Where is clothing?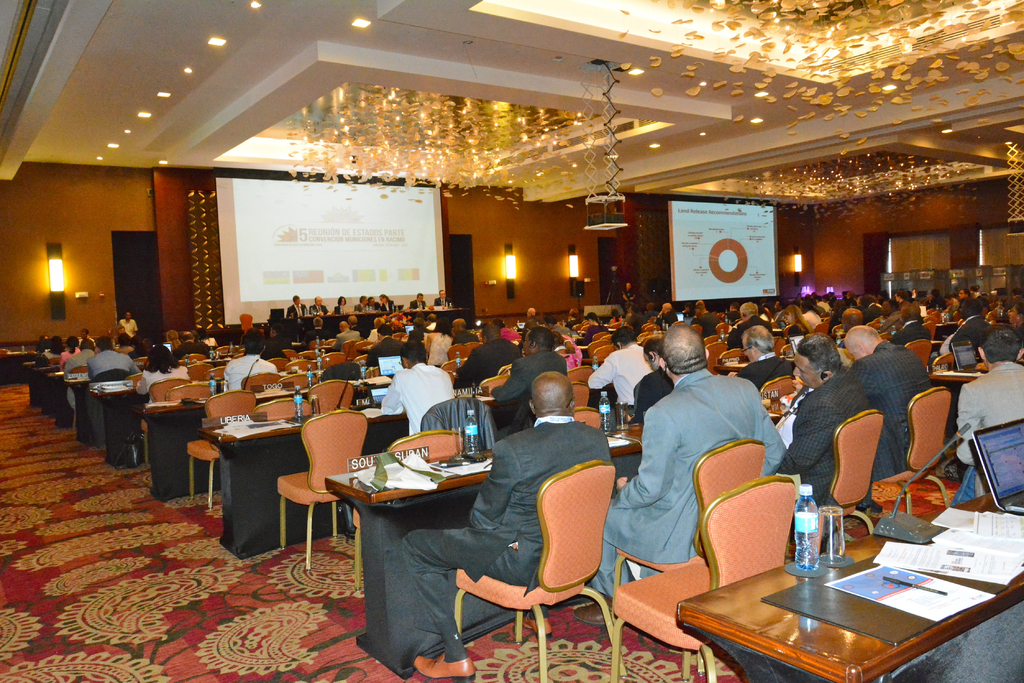
BBox(586, 368, 785, 592).
